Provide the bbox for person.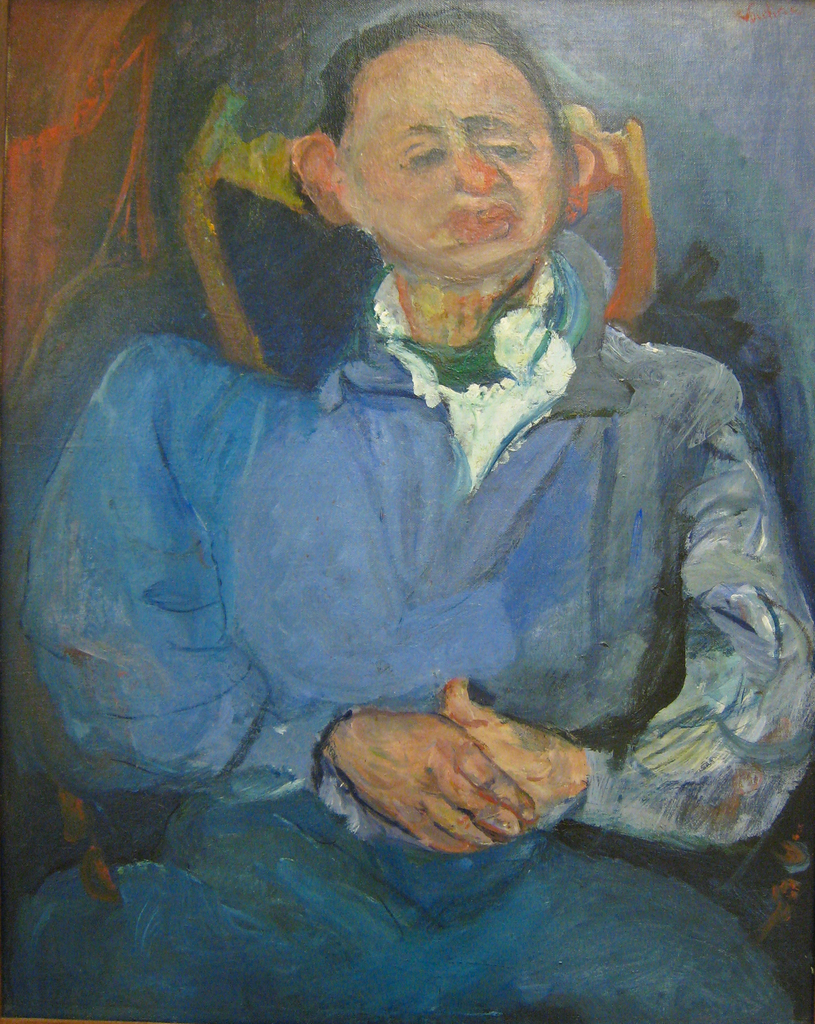
BBox(3, 0, 814, 1023).
